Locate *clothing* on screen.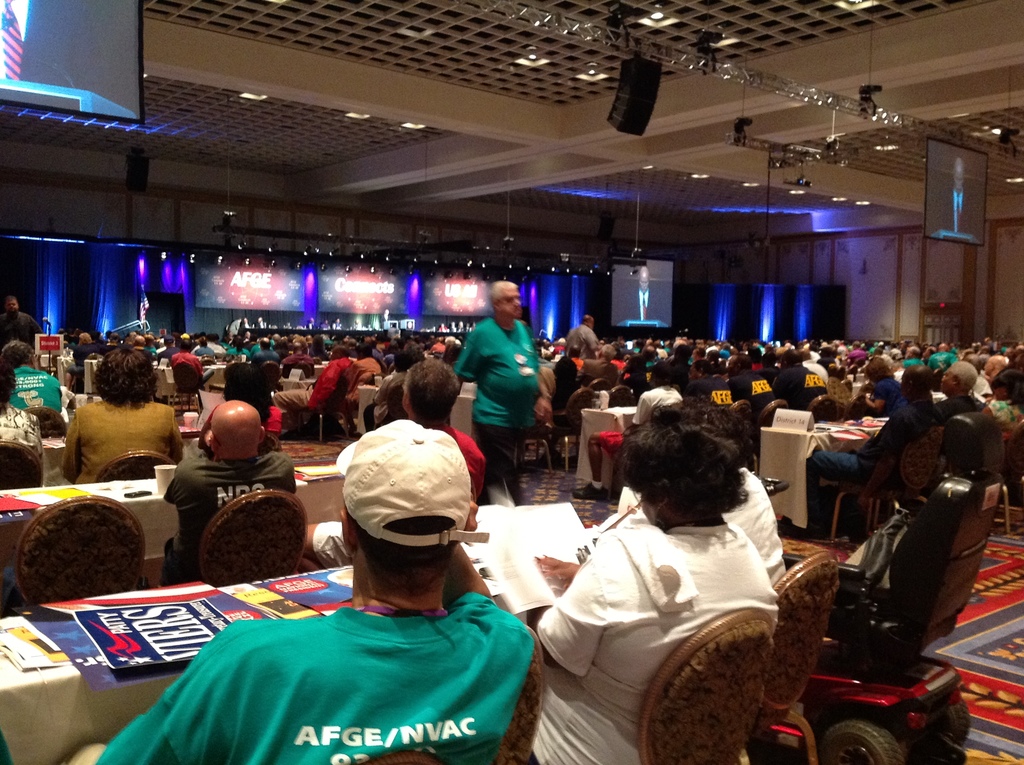
On screen at (0,310,42,351).
